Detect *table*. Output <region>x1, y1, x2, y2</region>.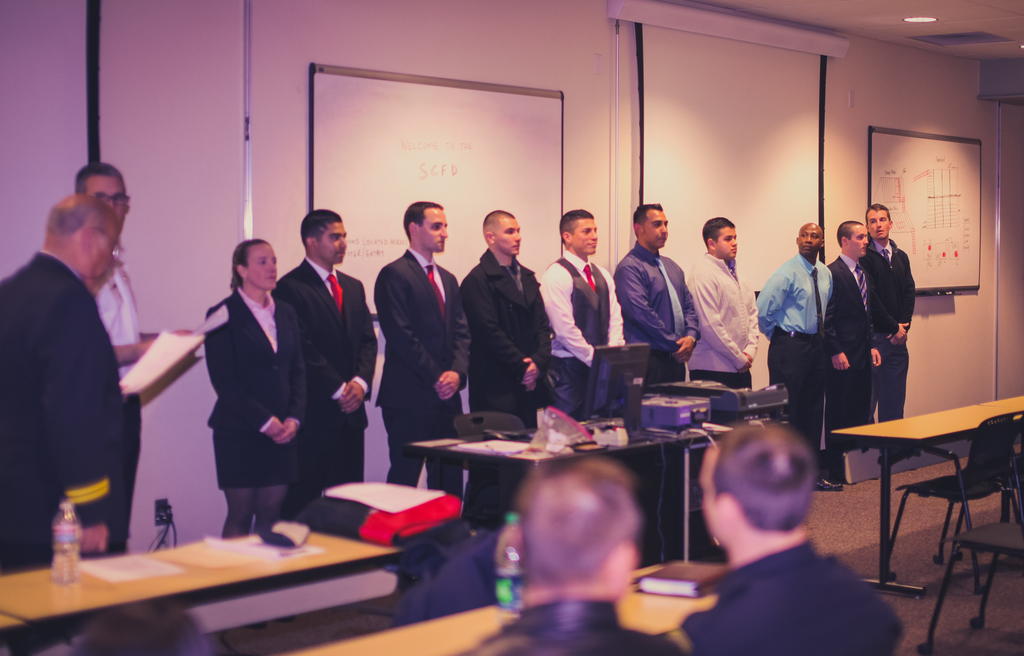
<region>4, 513, 425, 655</region>.
